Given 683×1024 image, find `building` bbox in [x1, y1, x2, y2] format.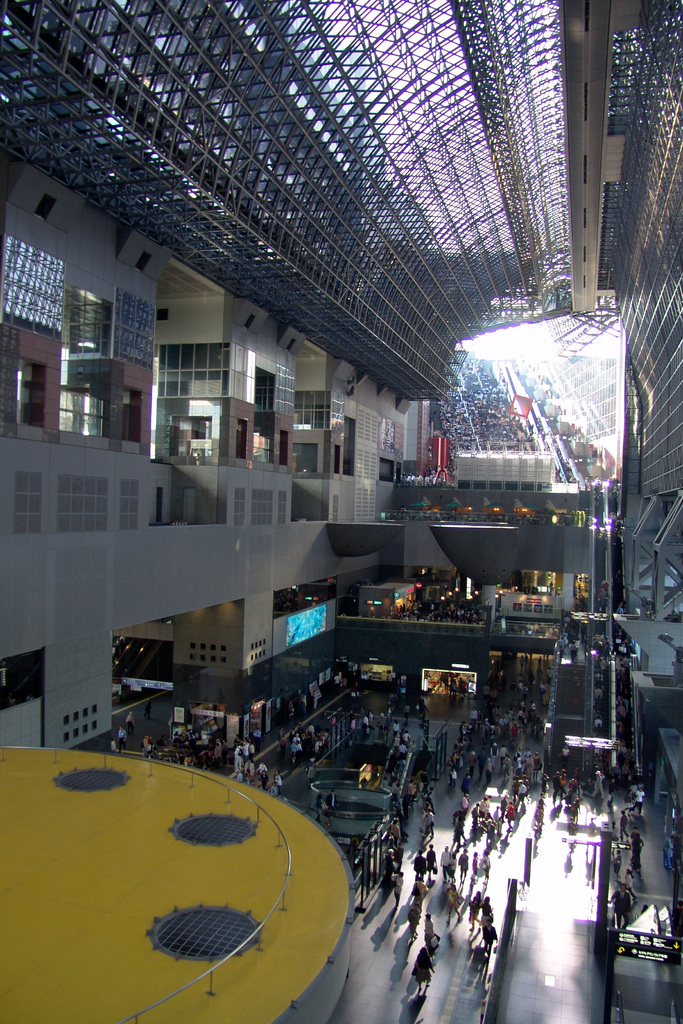
[0, 0, 682, 1023].
